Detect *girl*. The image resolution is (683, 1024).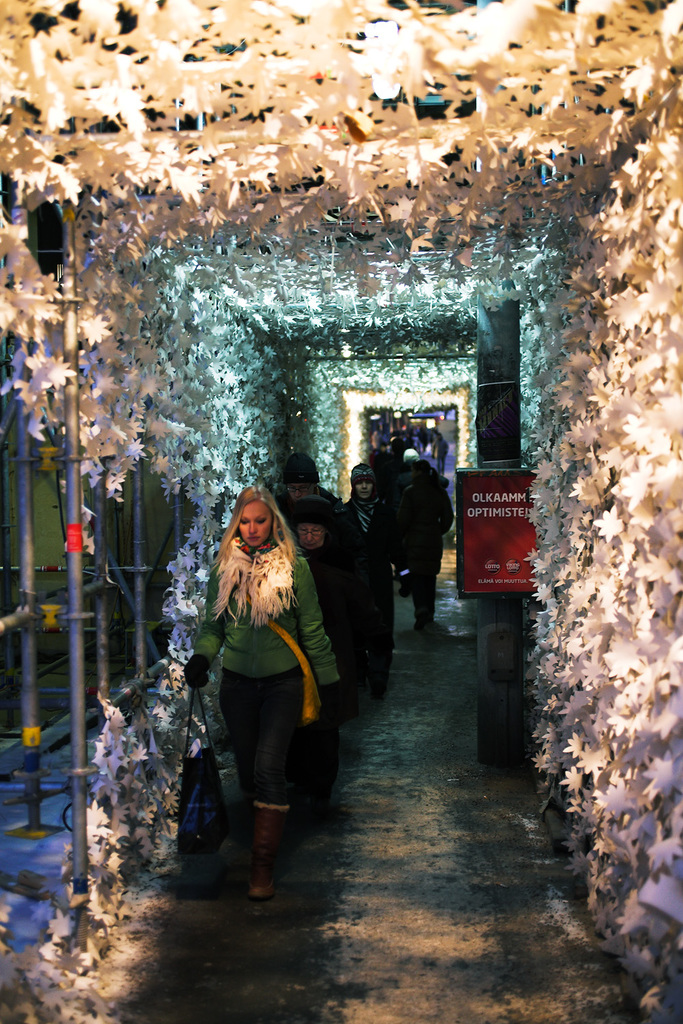
[187, 484, 344, 905].
